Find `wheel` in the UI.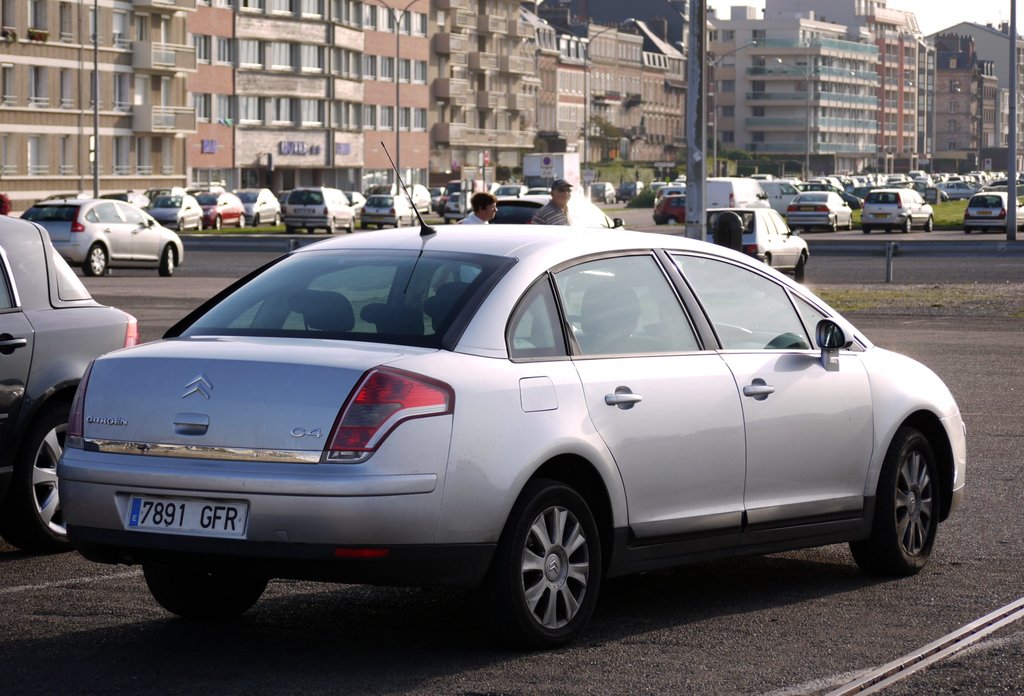
UI element at detection(159, 247, 175, 278).
